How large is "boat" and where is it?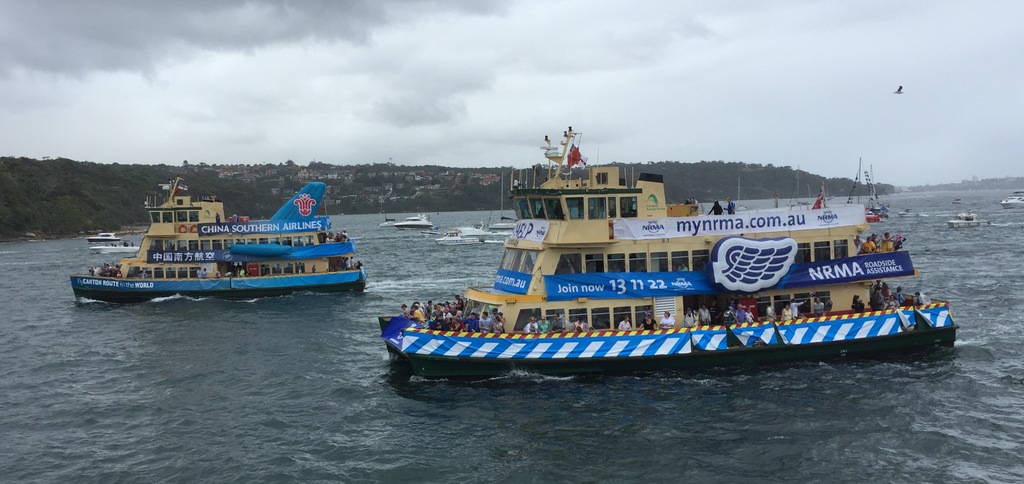
Bounding box: BBox(82, 173, 382, 303).
